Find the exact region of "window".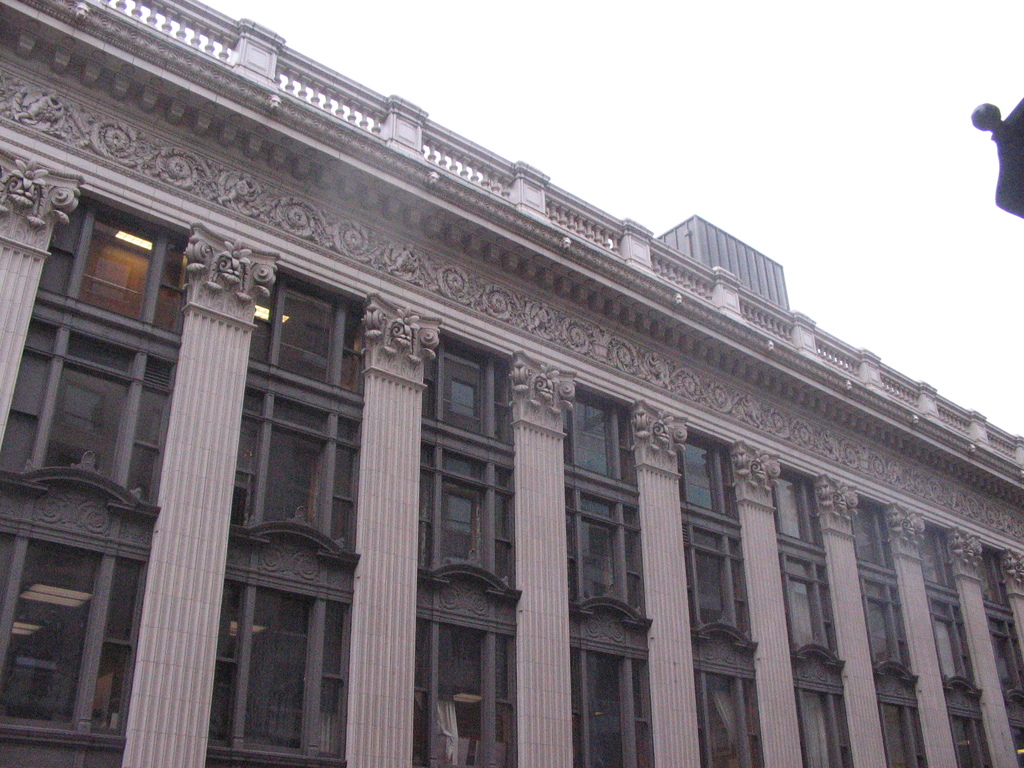
Exact region: 678, 426, 767, 767.
